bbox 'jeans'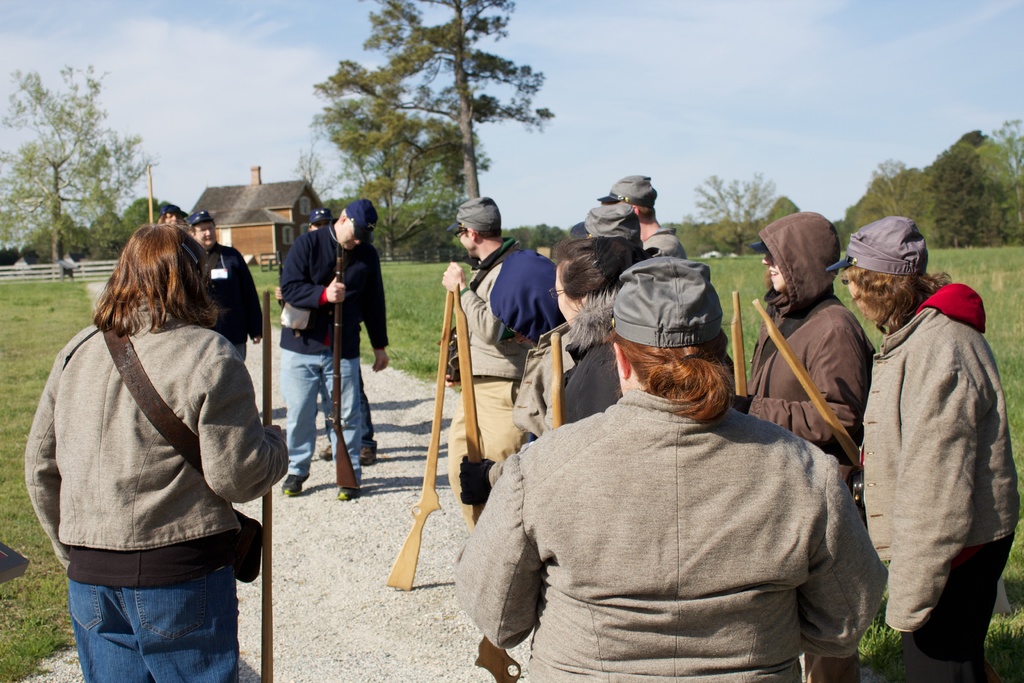
[880, 533, 1019, 680]
